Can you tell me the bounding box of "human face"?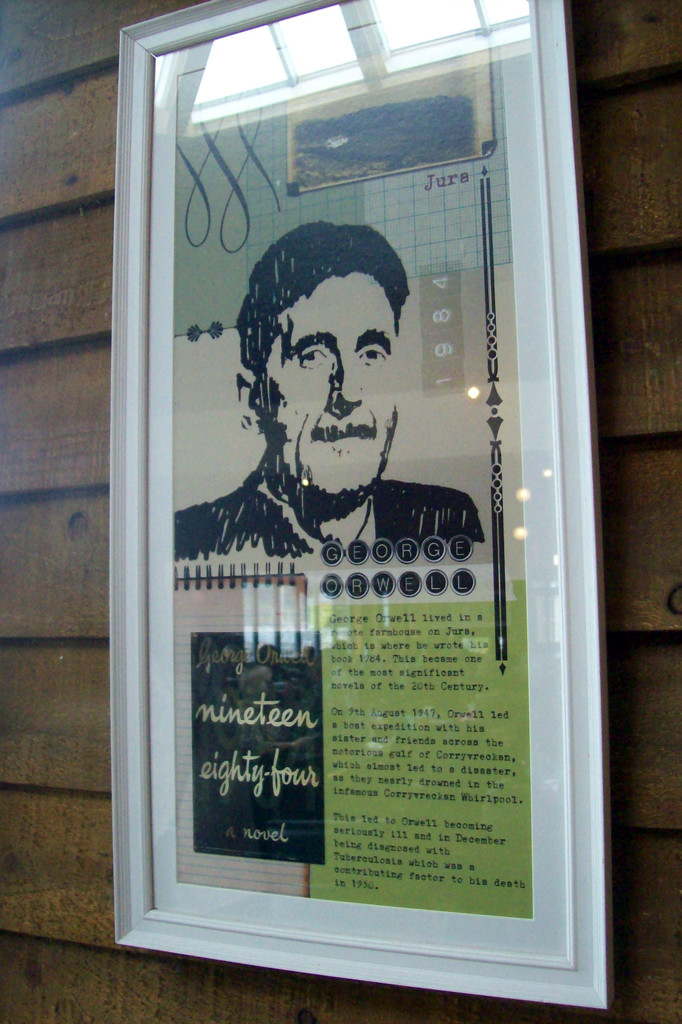
<bbox>251, 271, 396, 500</bbox>.
